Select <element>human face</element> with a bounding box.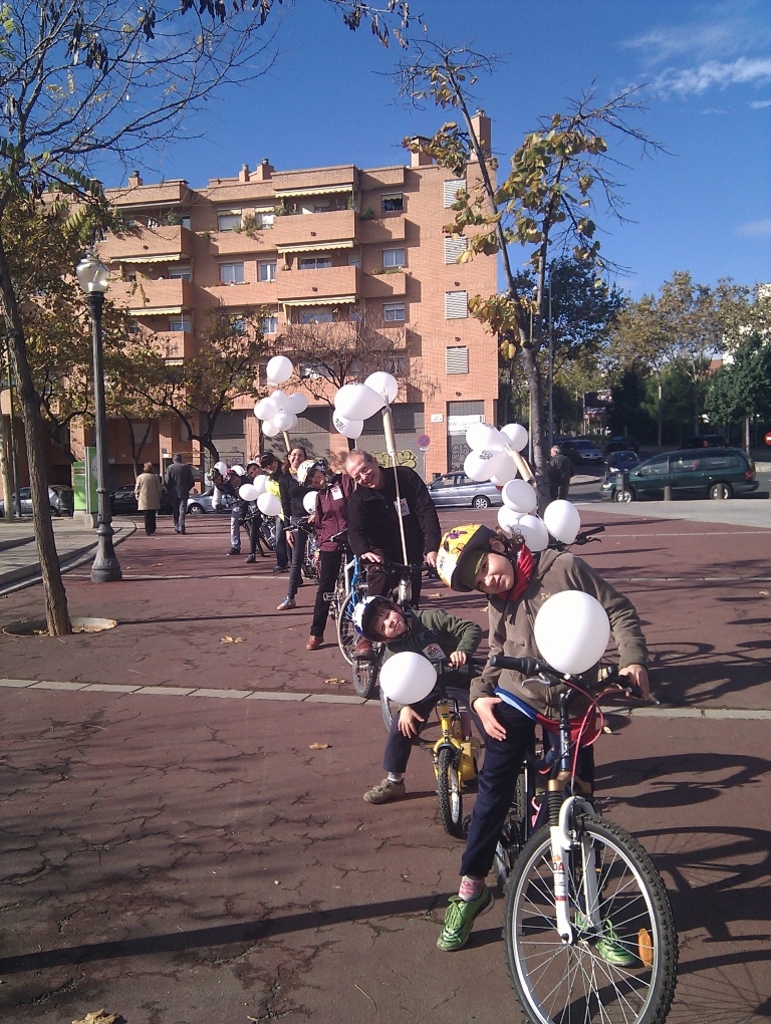
{"left": 288, "top": 448, "right": 304, "bottom": 468}.
